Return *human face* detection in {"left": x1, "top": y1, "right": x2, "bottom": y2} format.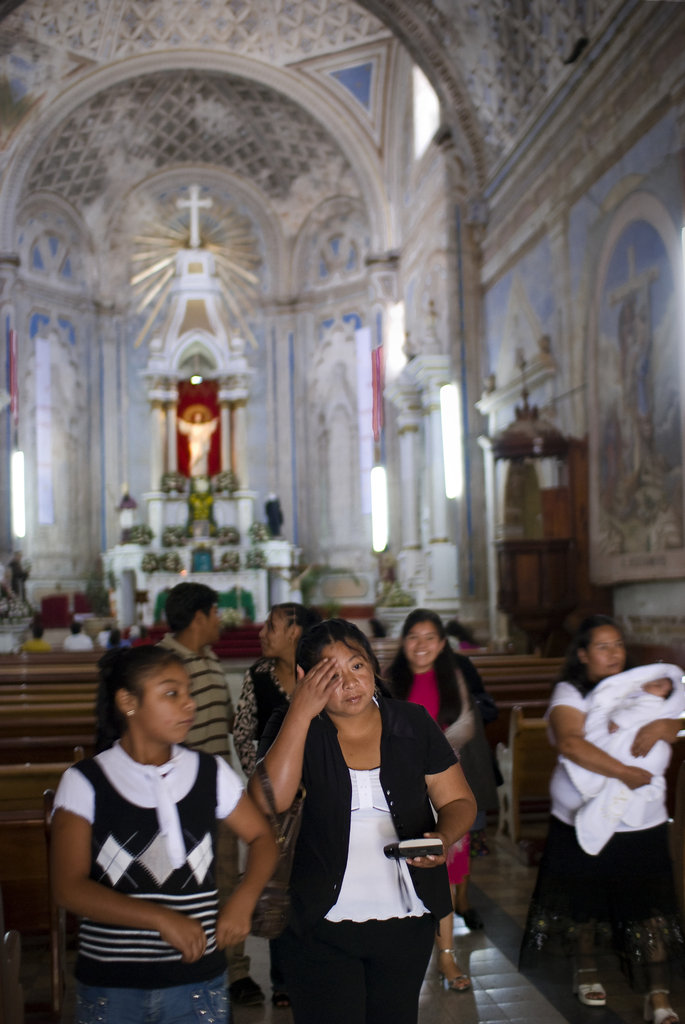
{"left": 327, "top": 638, "right": 373, "bottom": 713}.
